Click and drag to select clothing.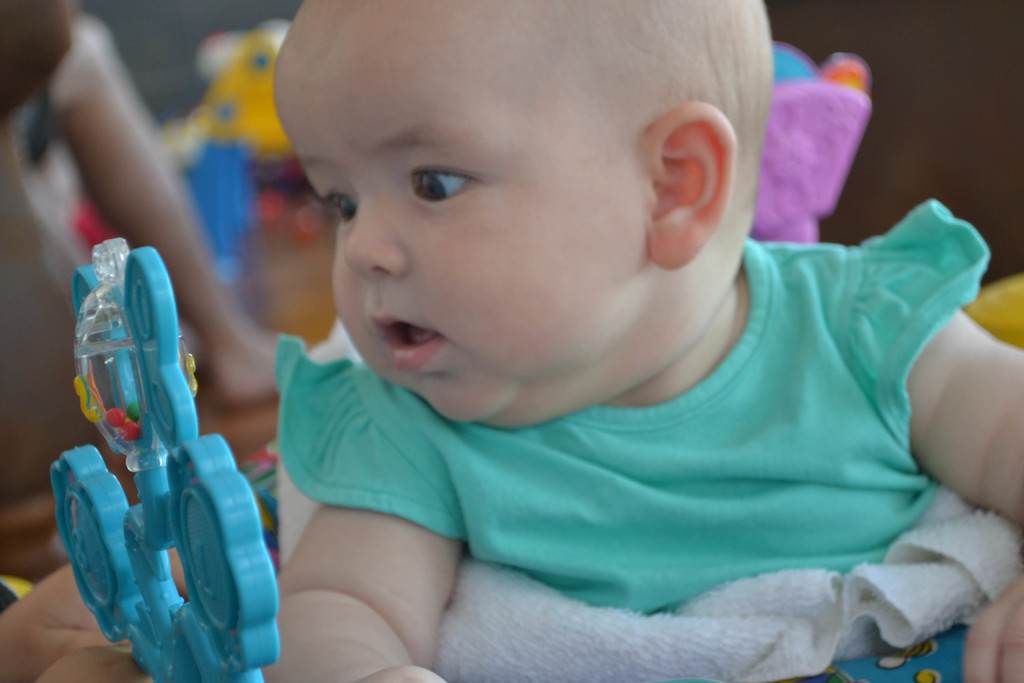
Selection: <box>228,124,1019,673</box>.
